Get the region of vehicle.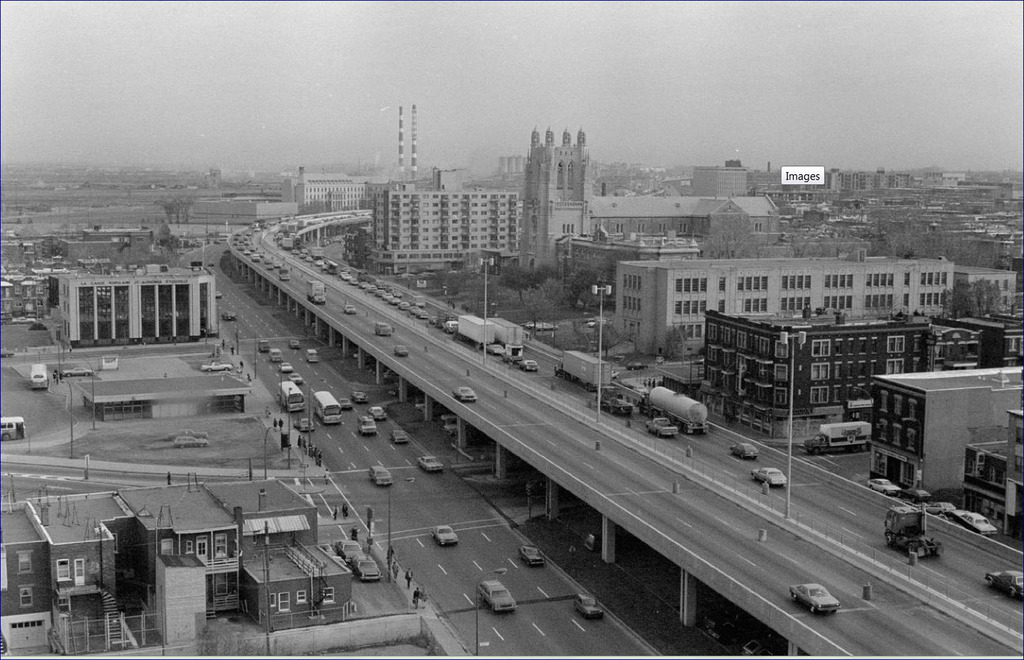
box=[453, 388, 478, 403].
